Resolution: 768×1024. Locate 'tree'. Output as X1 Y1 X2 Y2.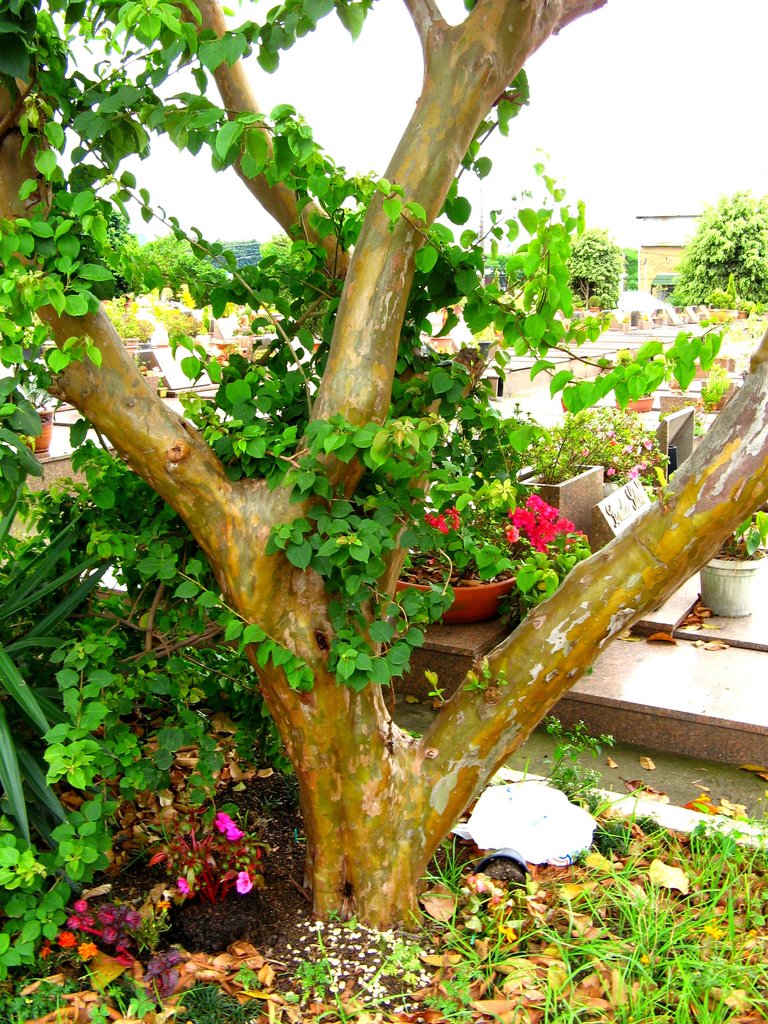
11 0 767 860.
